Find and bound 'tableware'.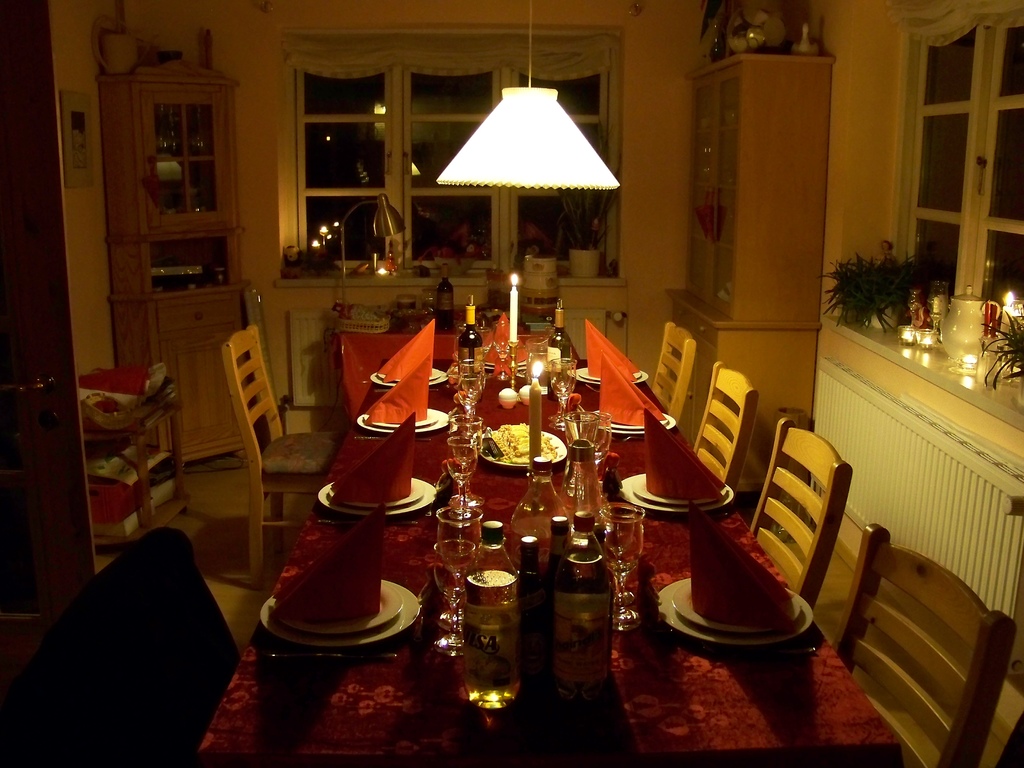
Bound: [454, 318, 470, 360].
